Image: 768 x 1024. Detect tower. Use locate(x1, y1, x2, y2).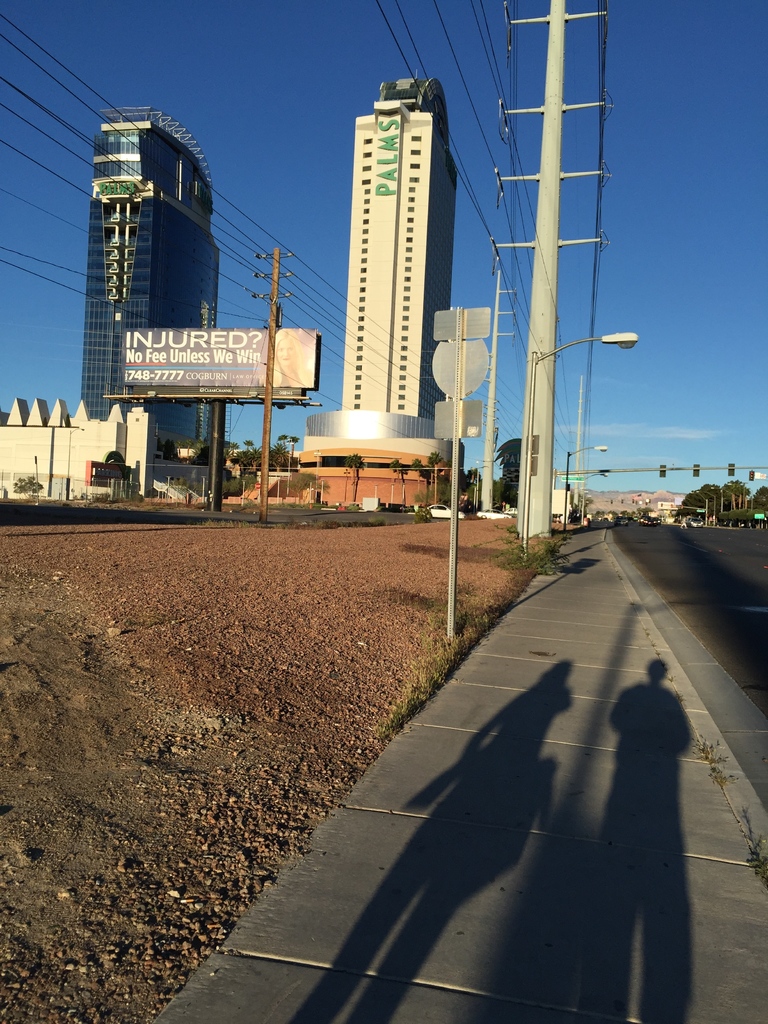
locate(321, 49, 459, 424).
